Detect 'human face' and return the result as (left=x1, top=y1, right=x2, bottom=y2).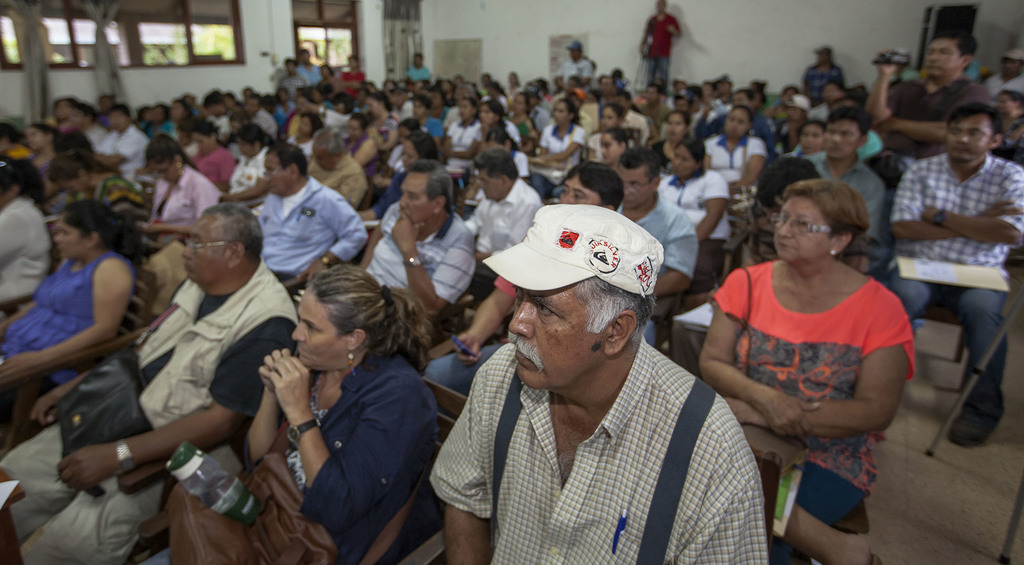
(left=645, top=85, right=658, bottom=102).
